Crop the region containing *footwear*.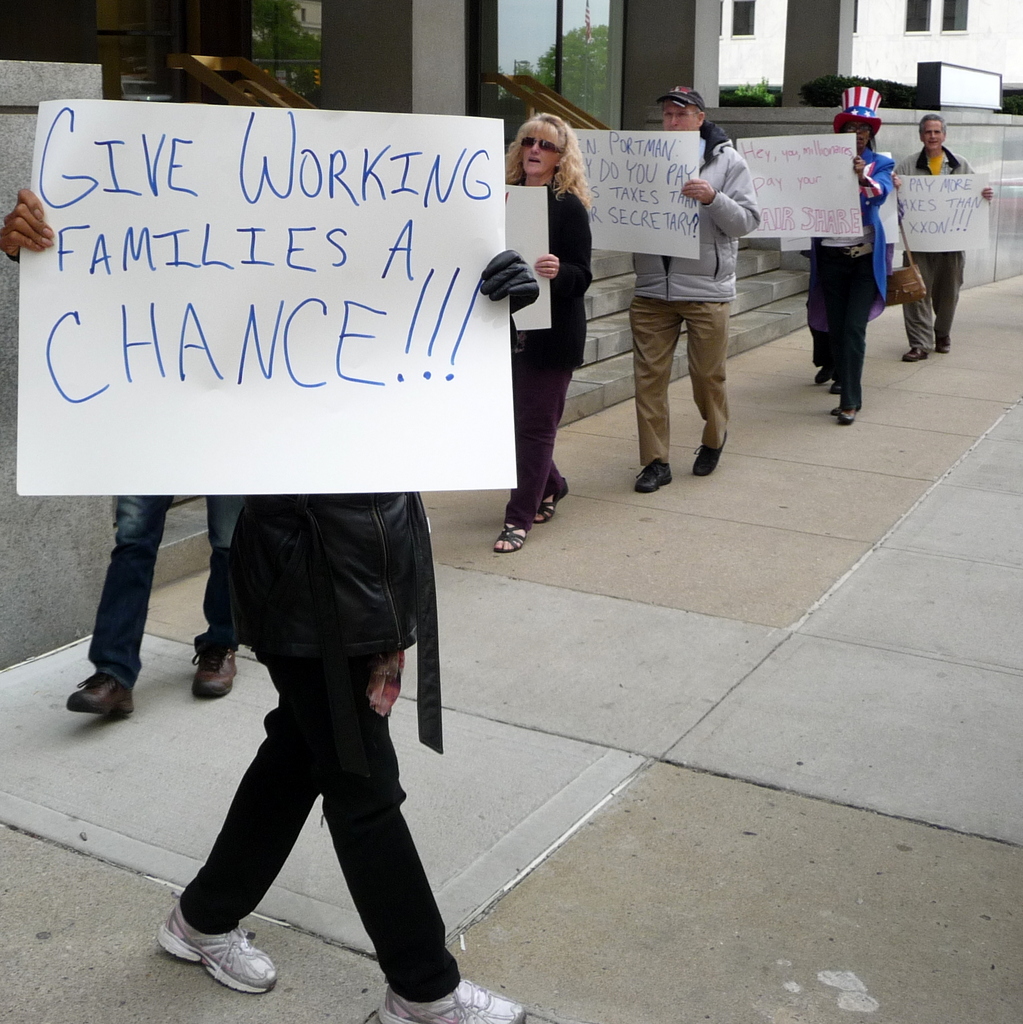
Crop region: detection(65, 665, 136, 717).
